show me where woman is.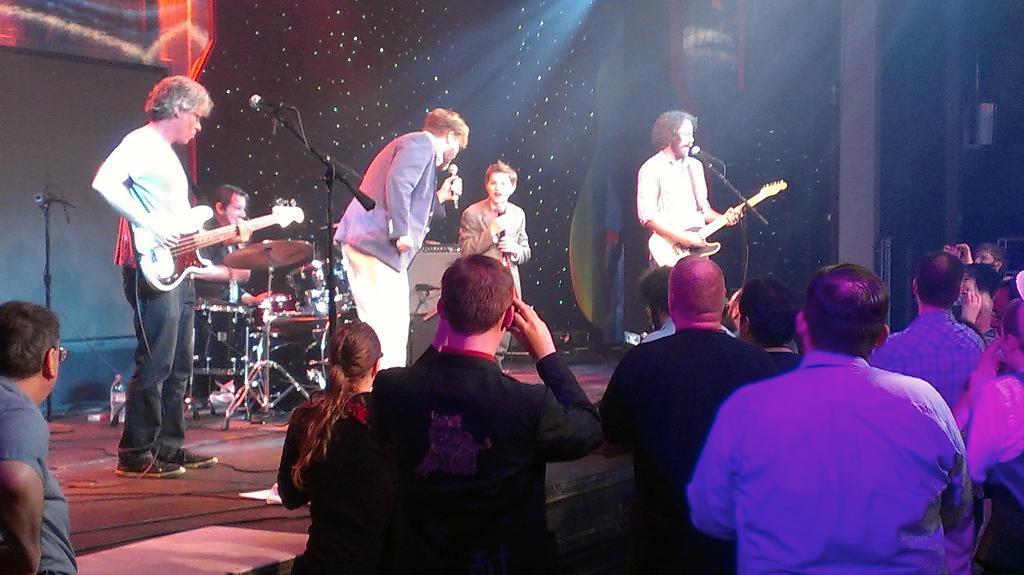
woman is at bbox=[268, 310, 376, 560].
